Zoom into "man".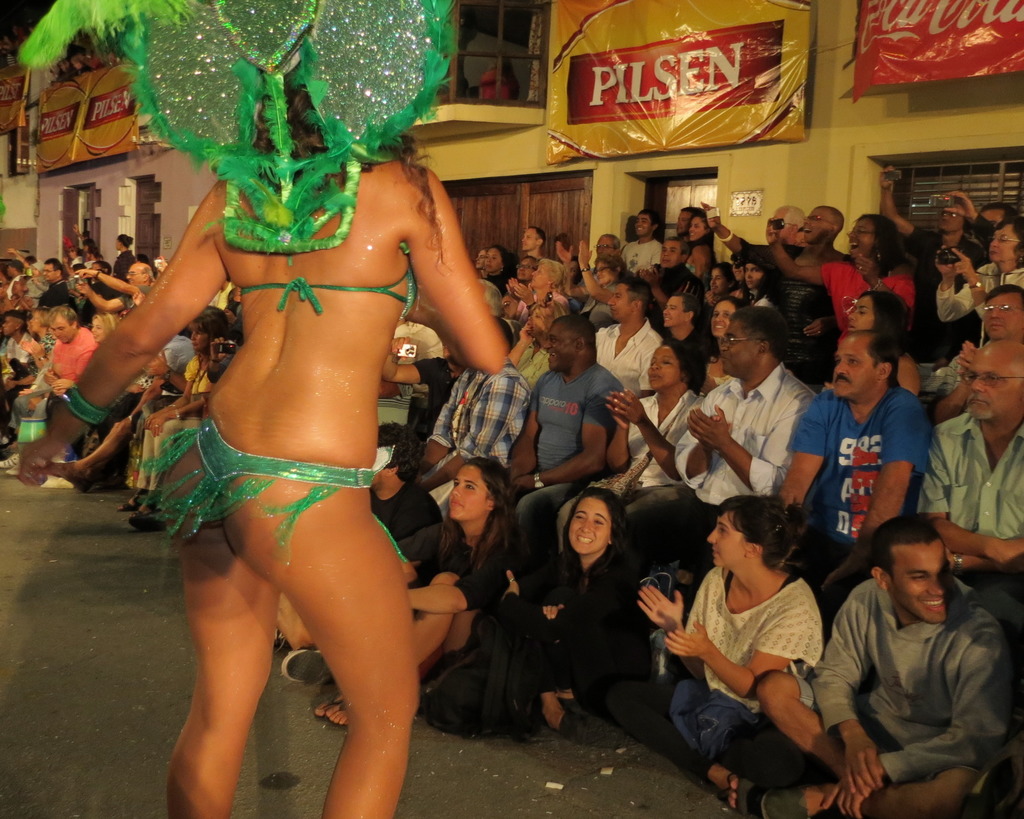
Zoom target: 511, 229, 555, 271.
